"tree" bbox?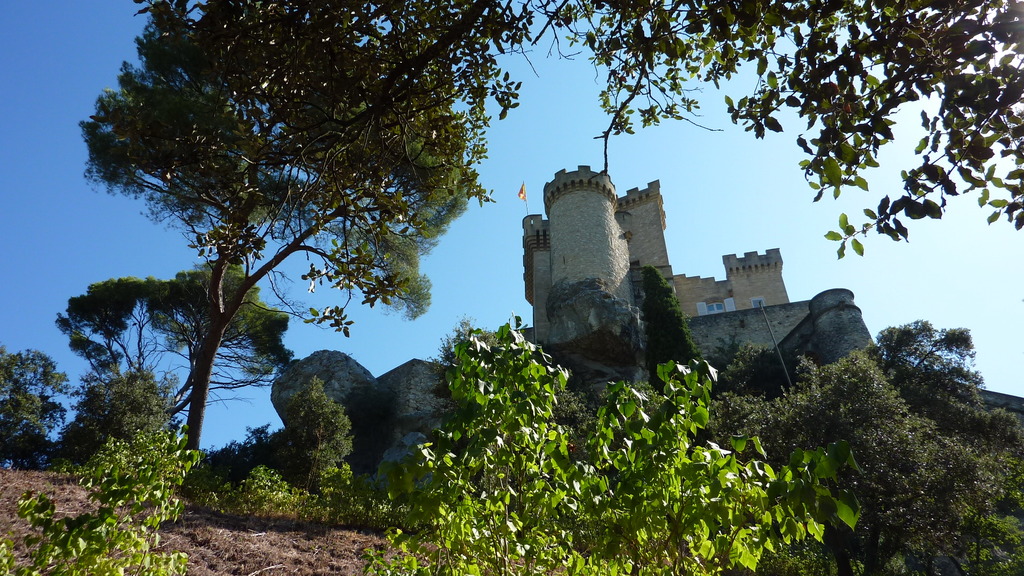
(61, 351, 184, 456)
